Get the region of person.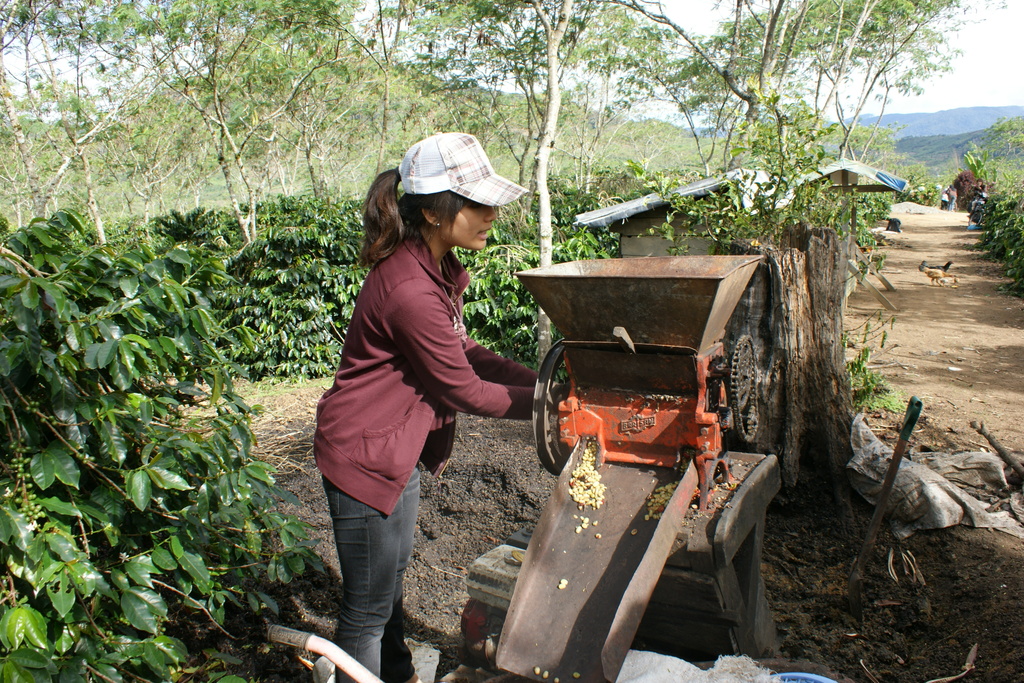
<region>949, 186, 959, 208</region>.
